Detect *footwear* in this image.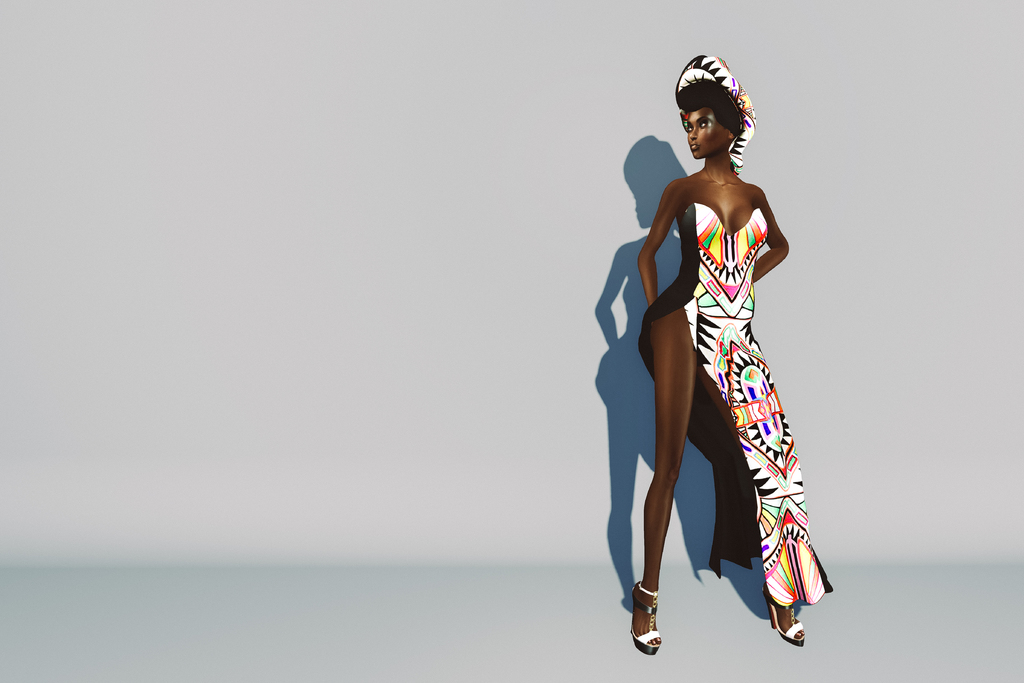
Detection: x1=631 y1=579 x2=663 y2=657.
